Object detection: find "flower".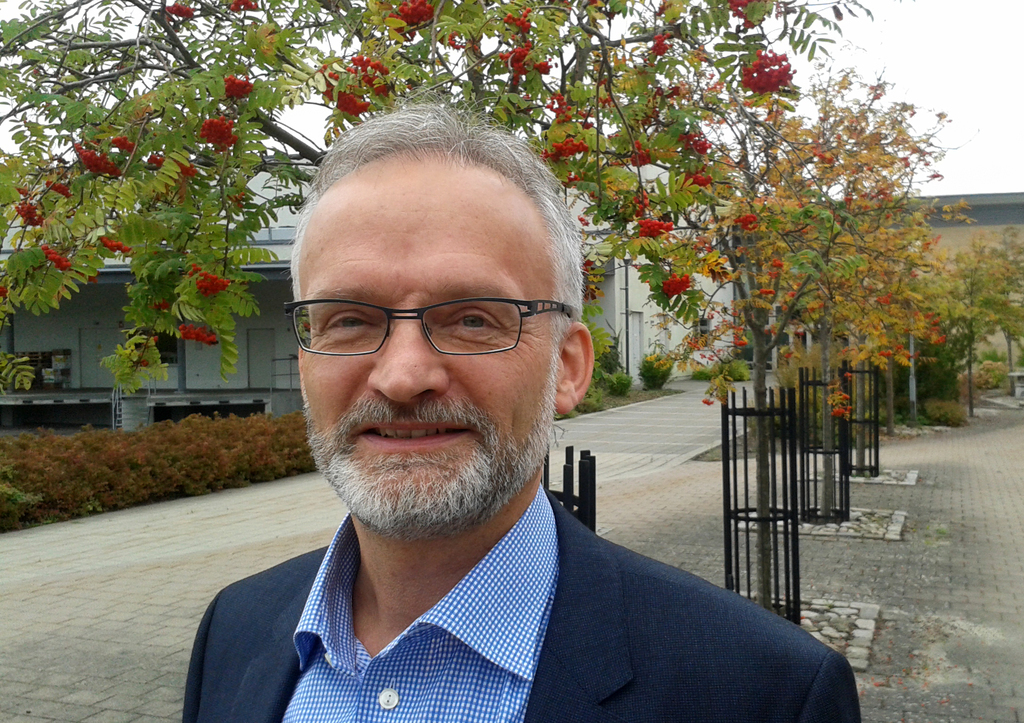
829, 403, 850, 420.
